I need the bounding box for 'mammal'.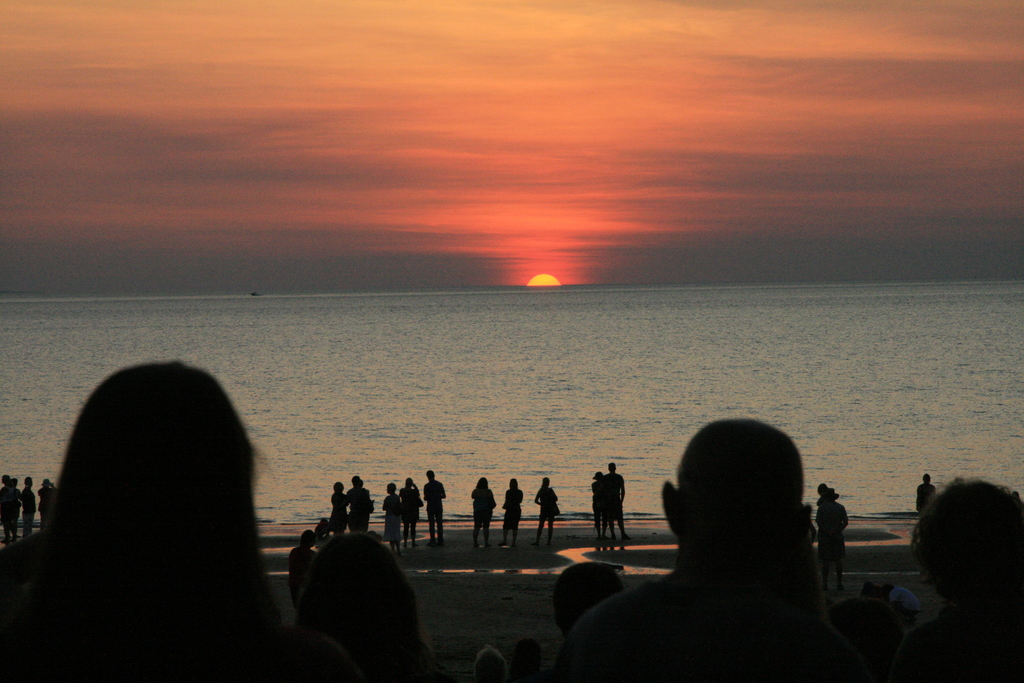
Here it is: [x1=327, y1=486, x2=352, y2=531].
